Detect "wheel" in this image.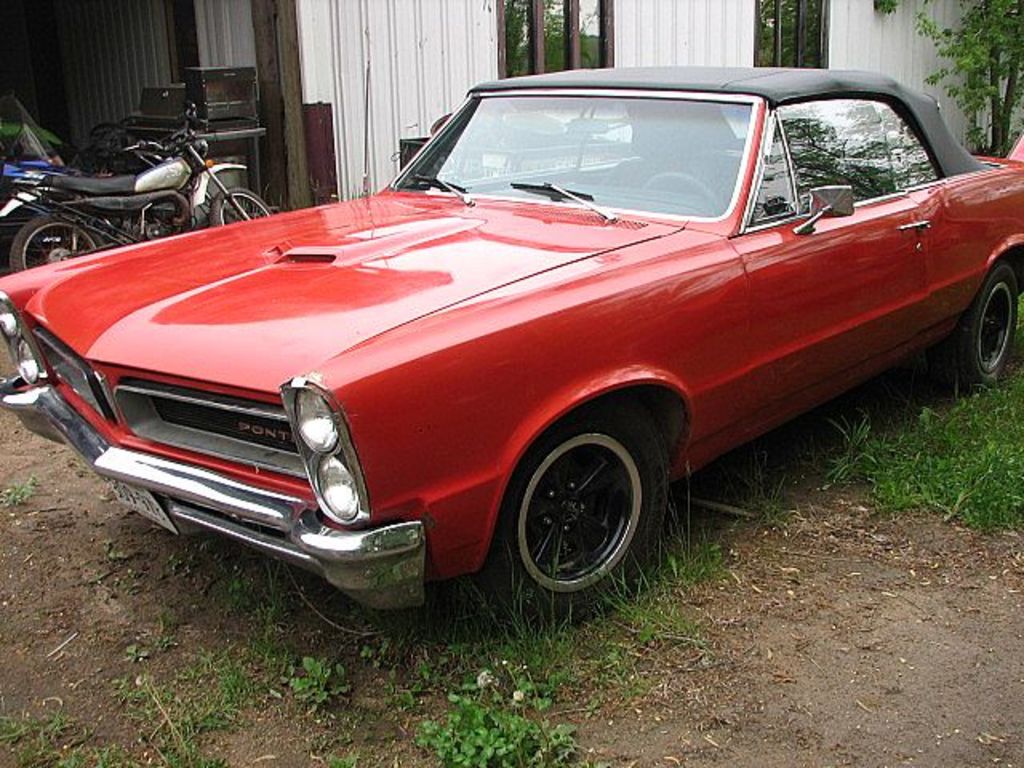
Detection: 210,184,270,234.
